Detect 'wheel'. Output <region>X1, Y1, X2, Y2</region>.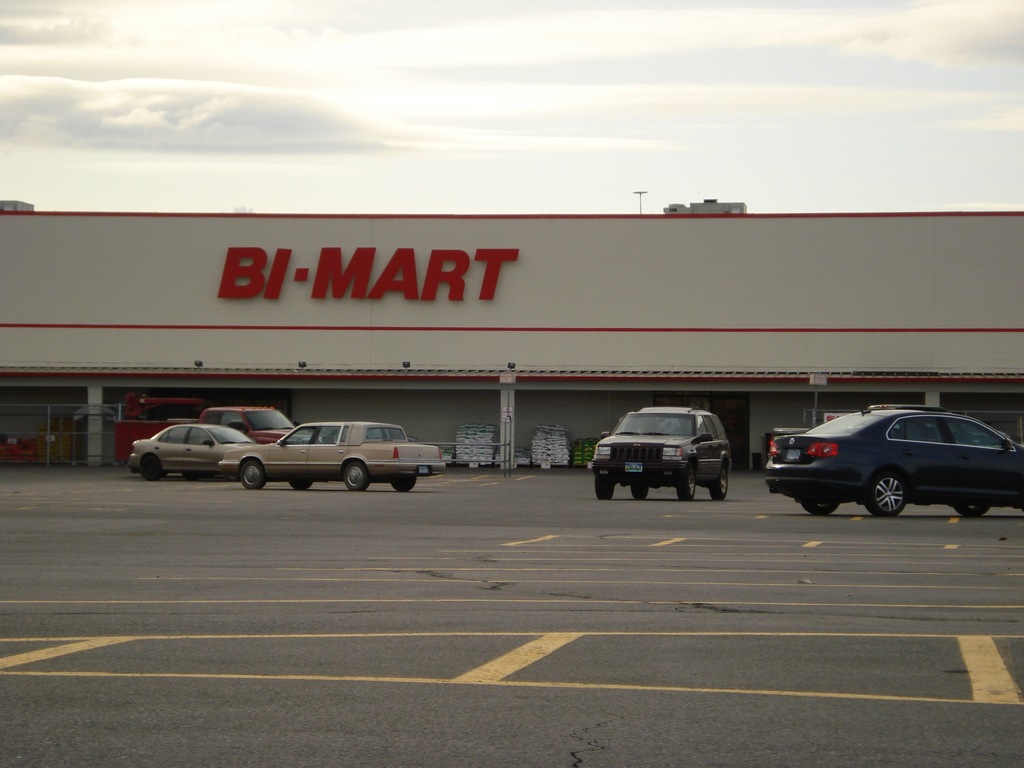
<region>392, 474, 415, 495</region>.
